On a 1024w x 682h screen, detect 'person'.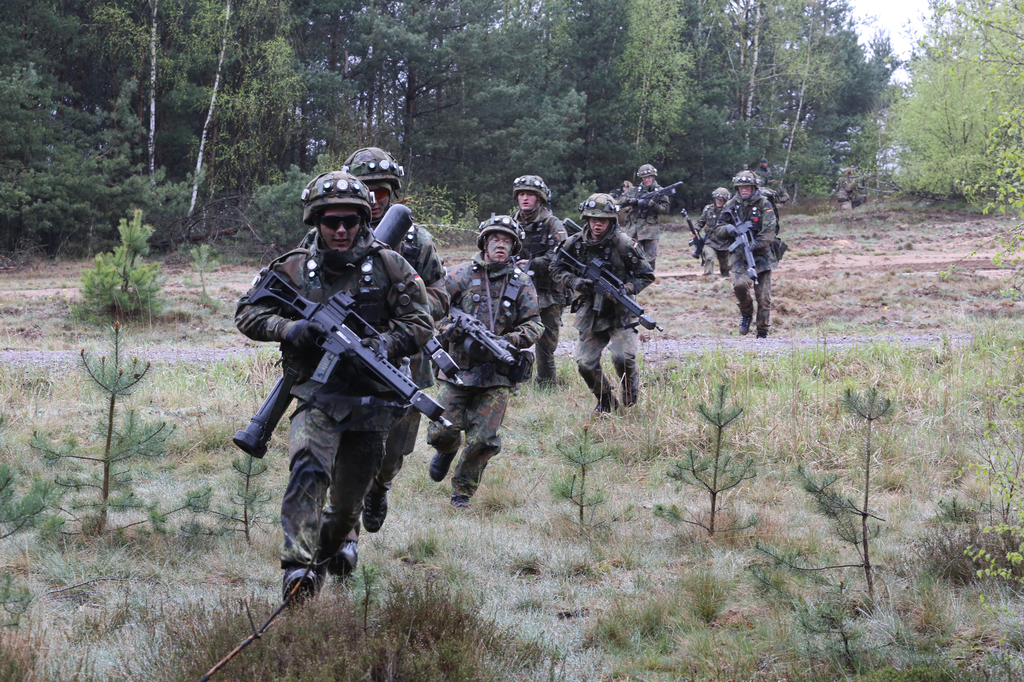
select_region(617, 159, 671, 263).
